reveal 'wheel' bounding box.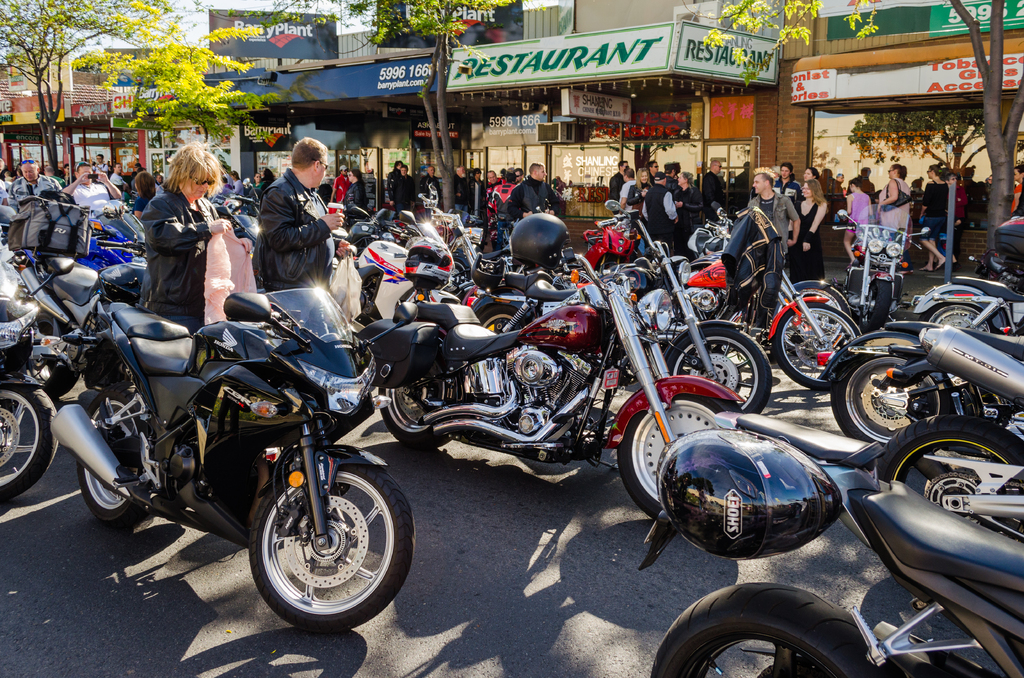
Revealed: BBox(657, 314, 774, 427).
